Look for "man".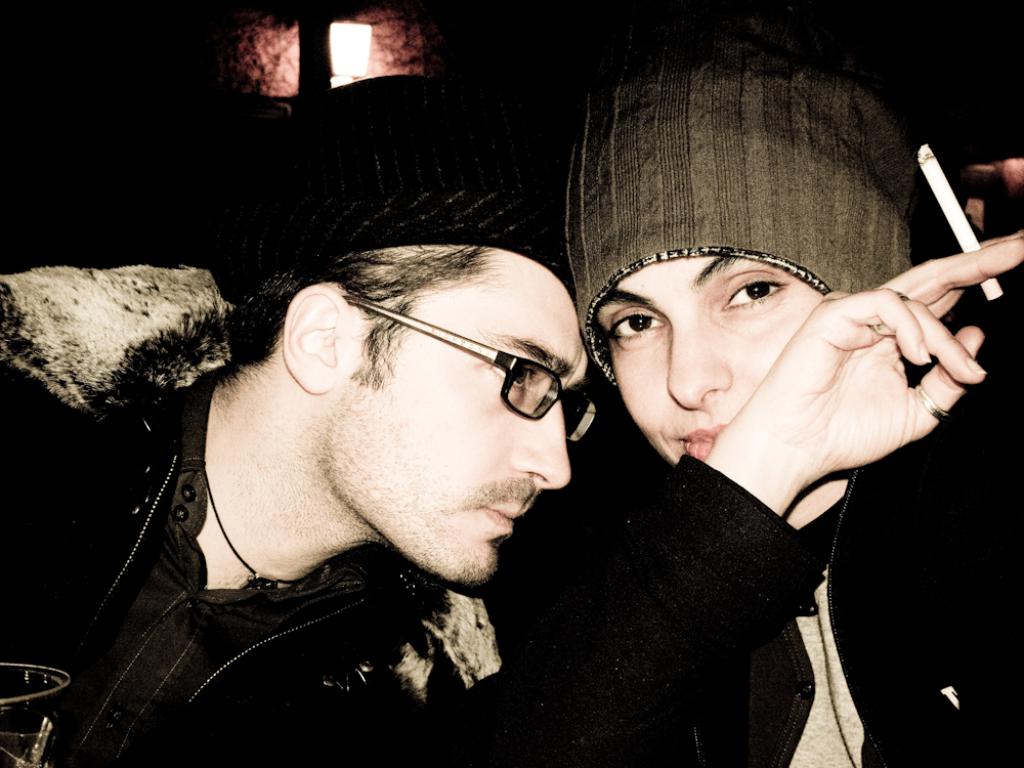
Found: {"x1": 424, "y1": 0, "x2": 1023, "y2": 767}.
